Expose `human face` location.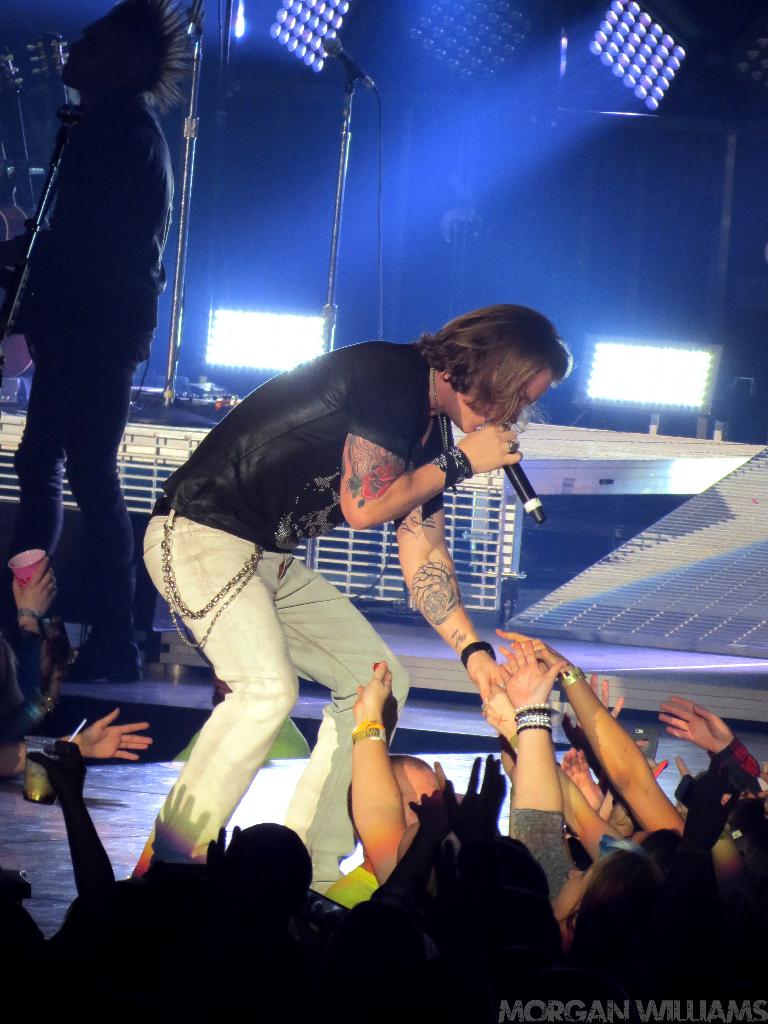
Exposed at l=456, t=365, r=554, b=435.
